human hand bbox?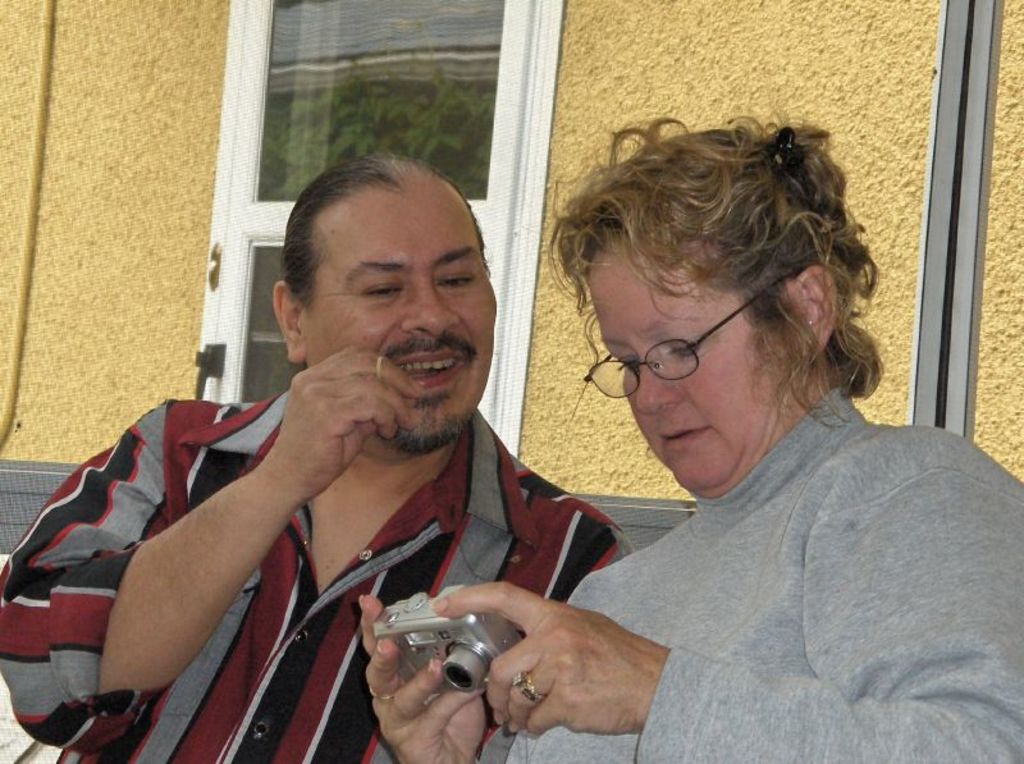
x1=259 y1=343 x2=429 y2=502
